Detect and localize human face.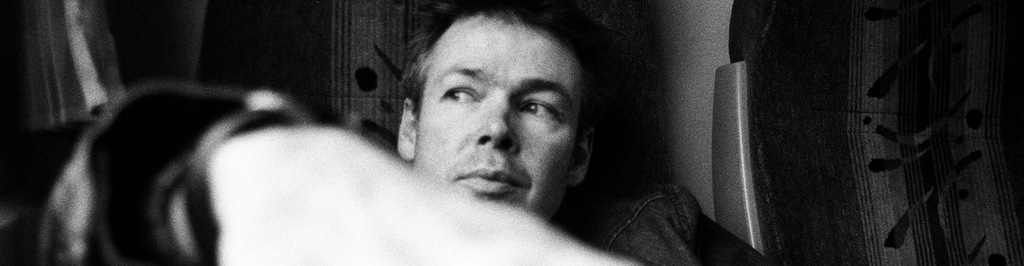
Localized at [411,21,583,225].
